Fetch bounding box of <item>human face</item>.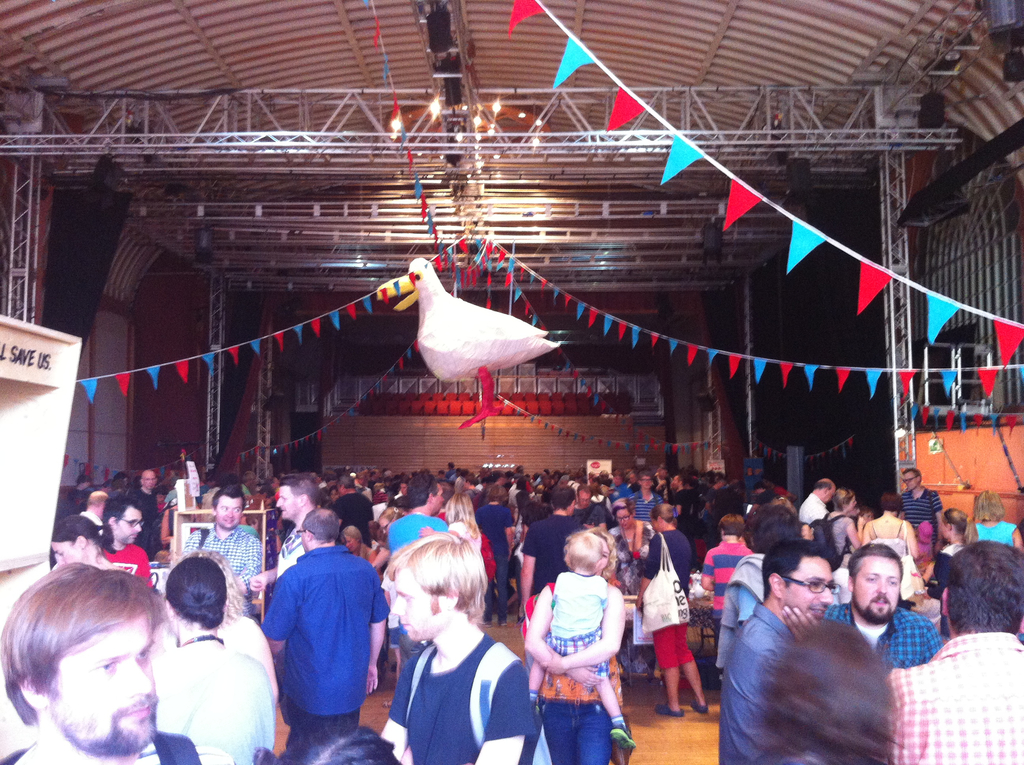
Bbox: [26,613,150,752].
